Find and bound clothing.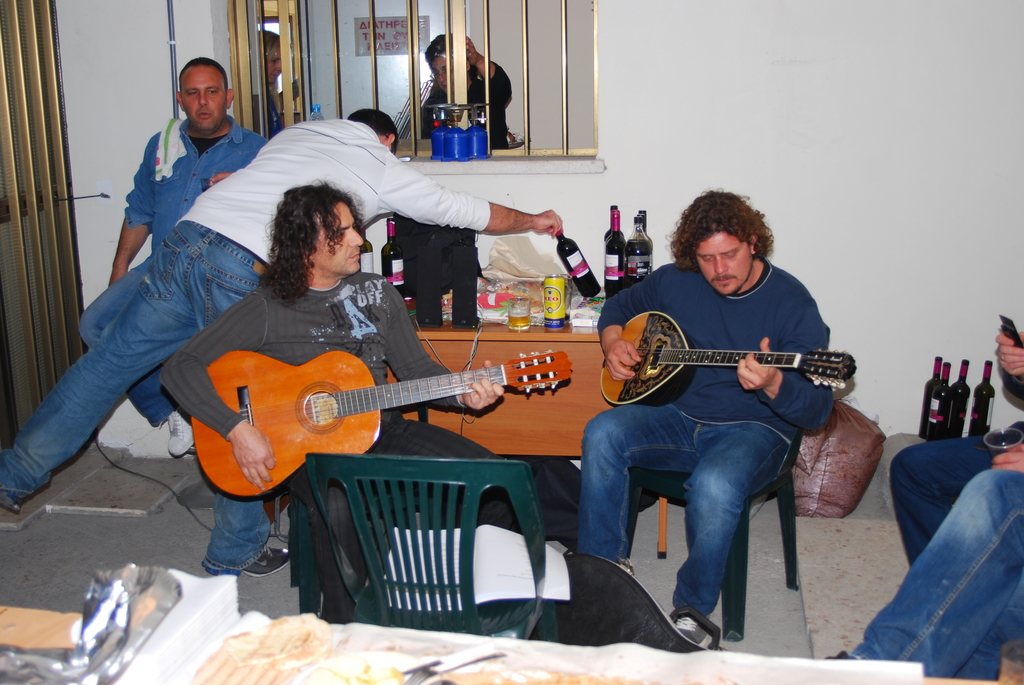
Bound: 881, 363, 1023, 573.
